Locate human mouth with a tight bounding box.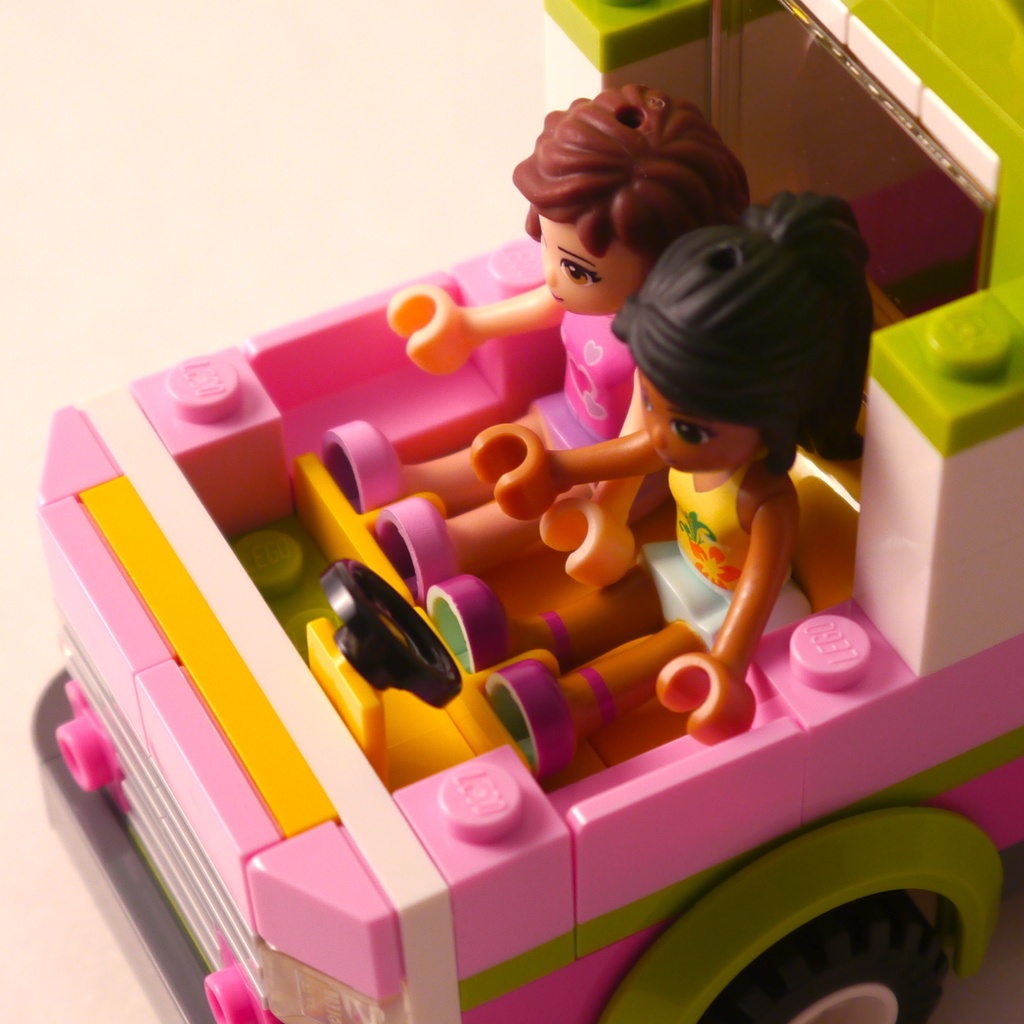
554:294:560:301.
